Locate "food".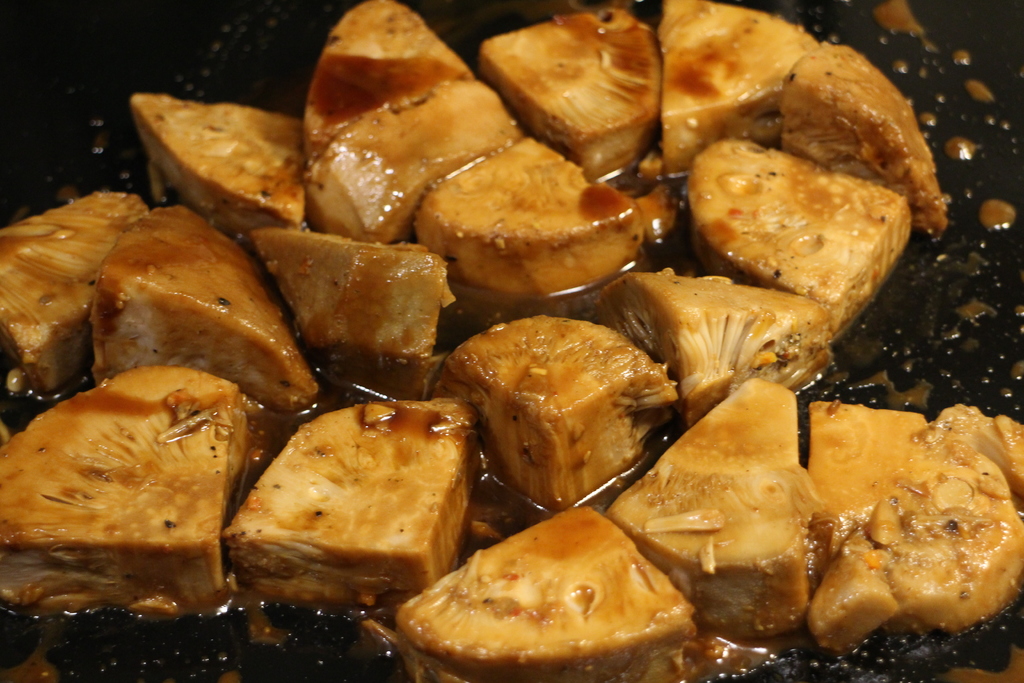
Bounding box: Rect(805, 429, 1023, 661).
